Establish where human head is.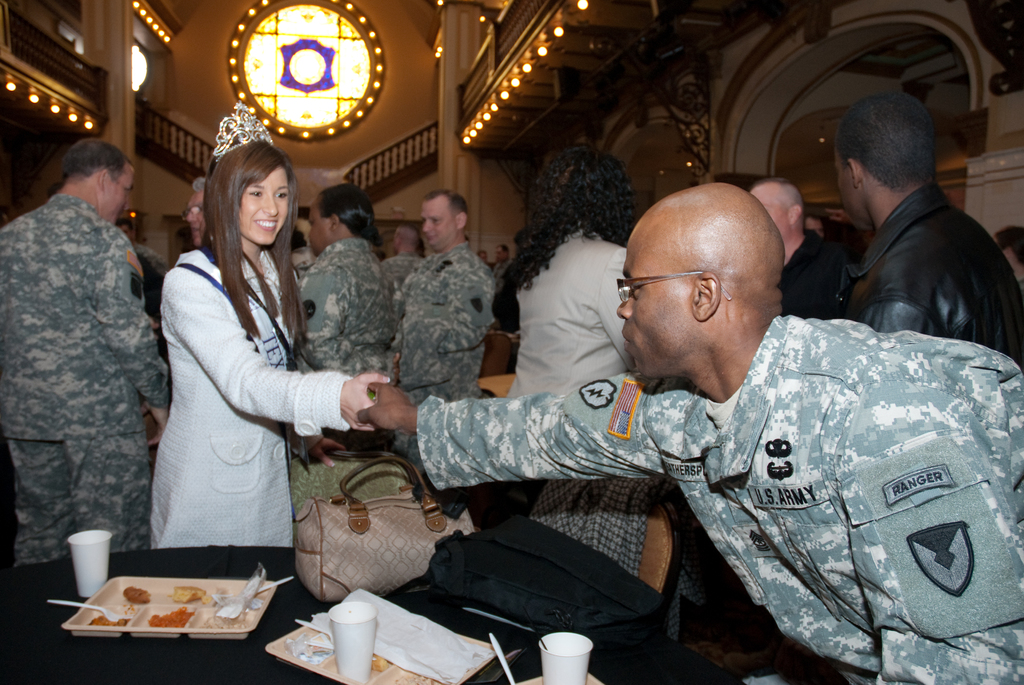
Established at box=[195, 134, 292, 248].
